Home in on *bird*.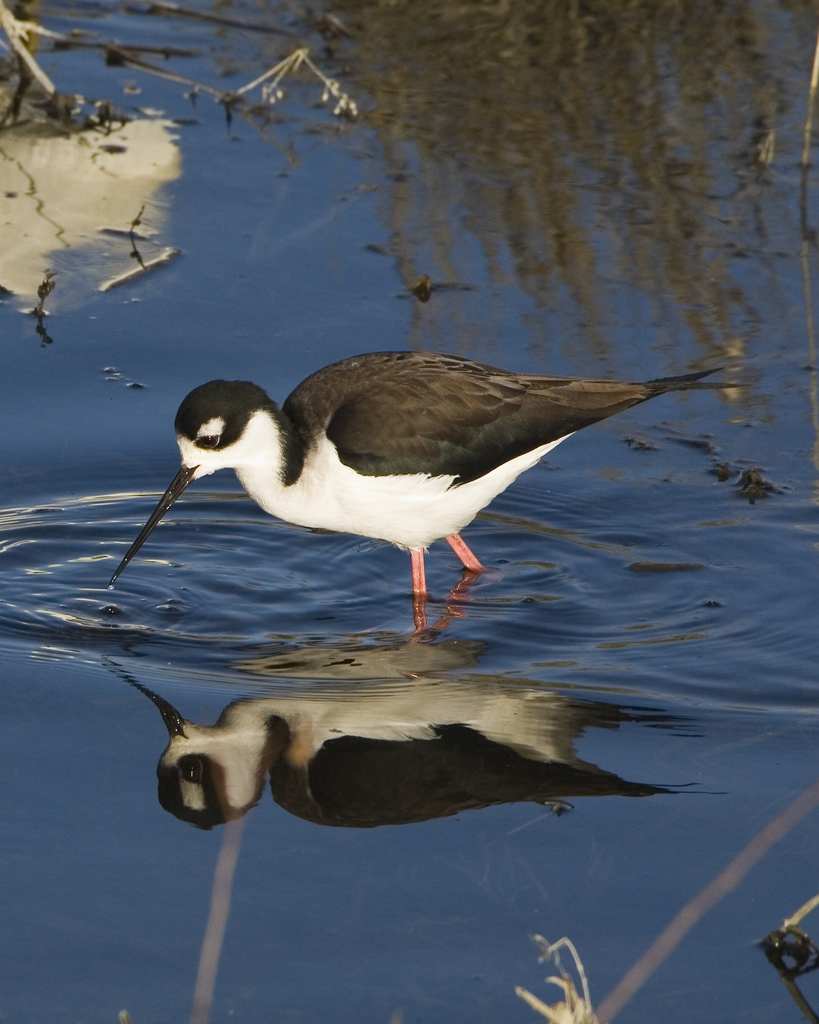
Homed in at [left=118, top=346, right=706, bottom=628].
